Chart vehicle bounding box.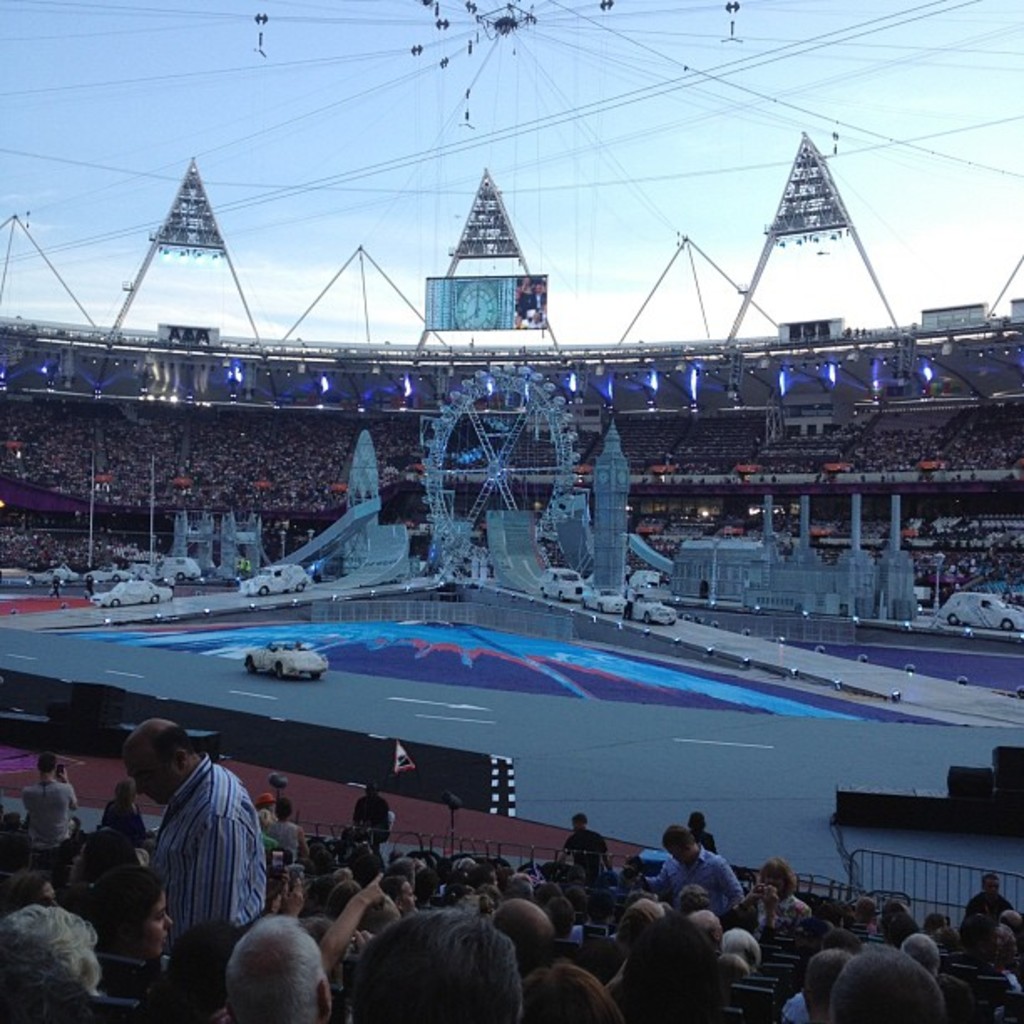
Charted: region(530, 562, 597, 601).
